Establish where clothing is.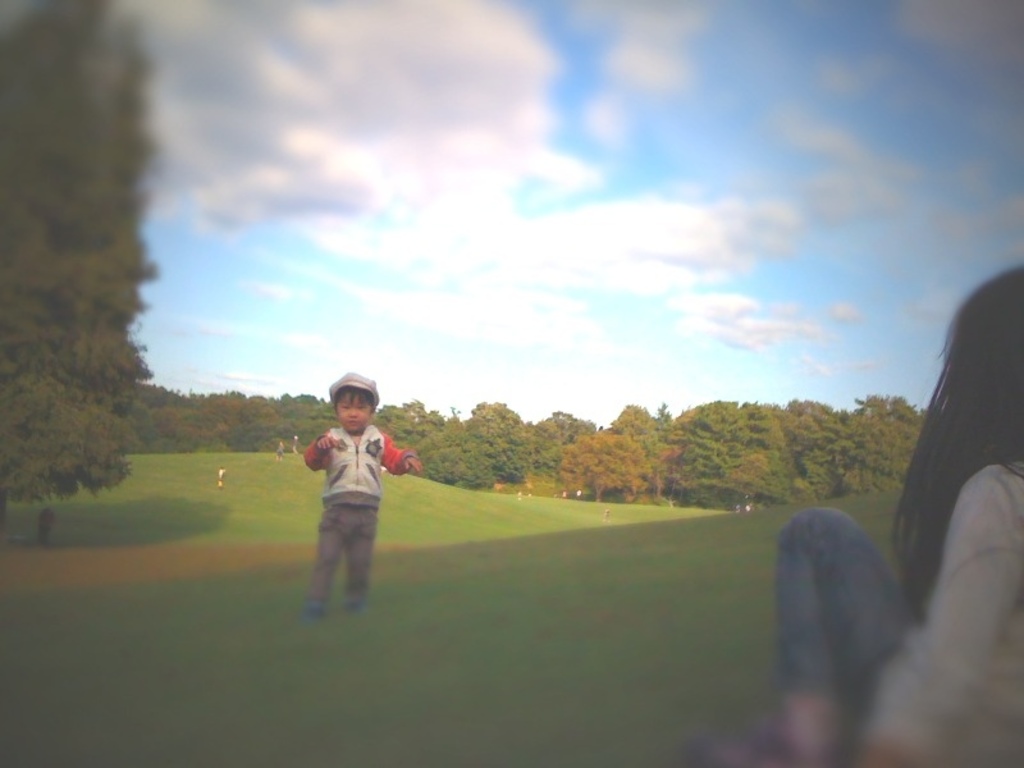
Established at [left=294, top=401, right=393, bottom=602].
